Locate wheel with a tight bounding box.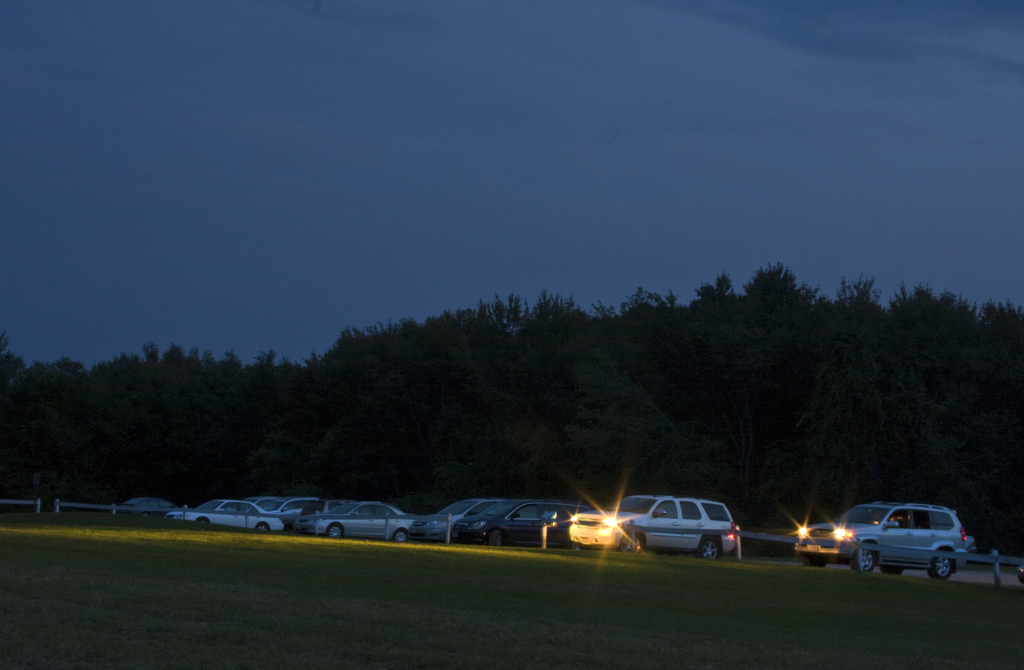
detection(852, 548, 879, 571).
